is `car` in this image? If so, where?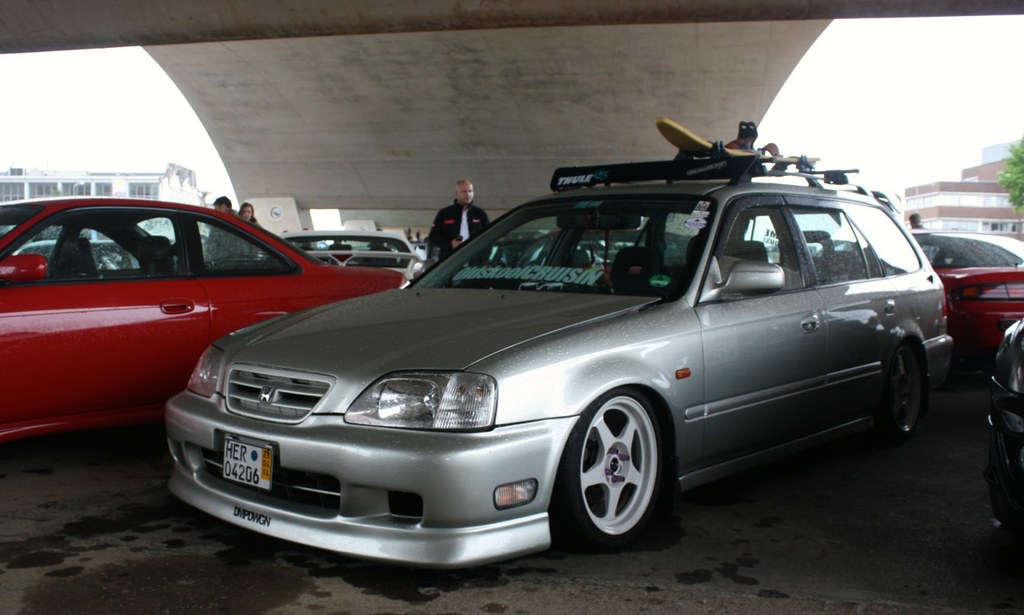
Yes, at <bbox>864, 230, 1023, 407</bbox>.
